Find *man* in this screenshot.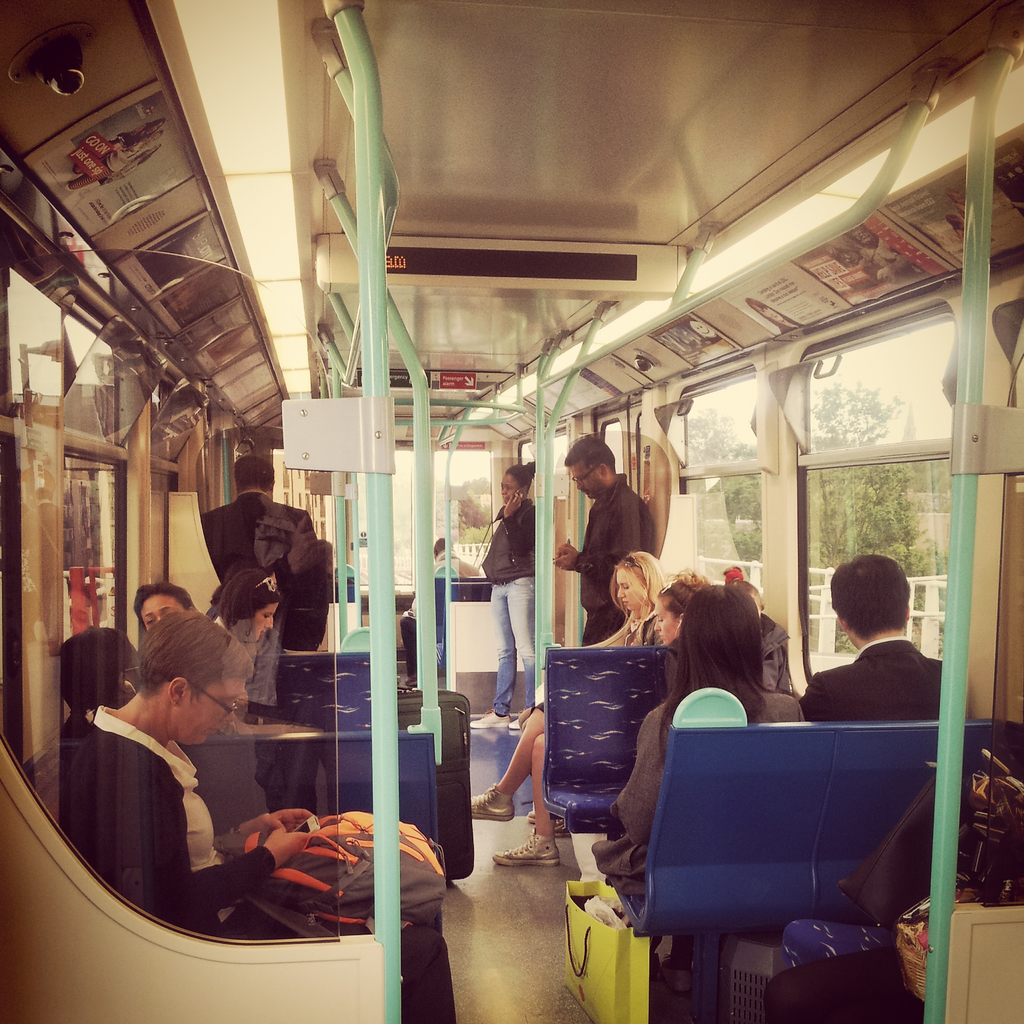
The bounding box for *man* is (left=198, top=455, right=315, bottom=660).
